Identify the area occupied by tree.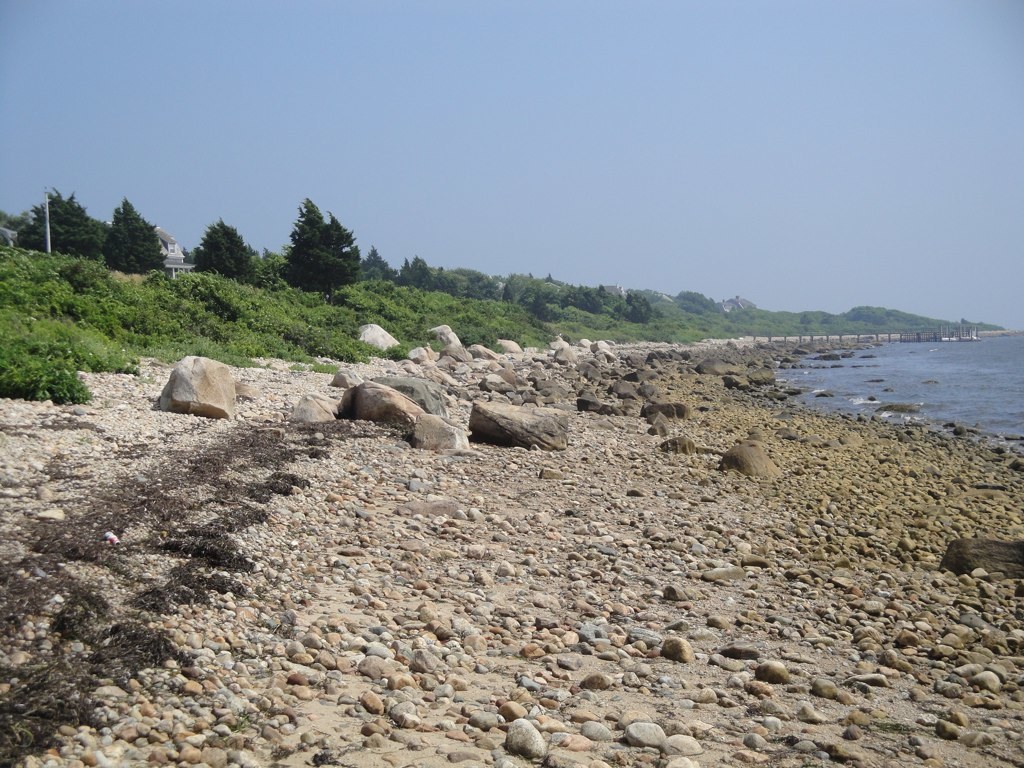
Area: 192,221,259,273.
